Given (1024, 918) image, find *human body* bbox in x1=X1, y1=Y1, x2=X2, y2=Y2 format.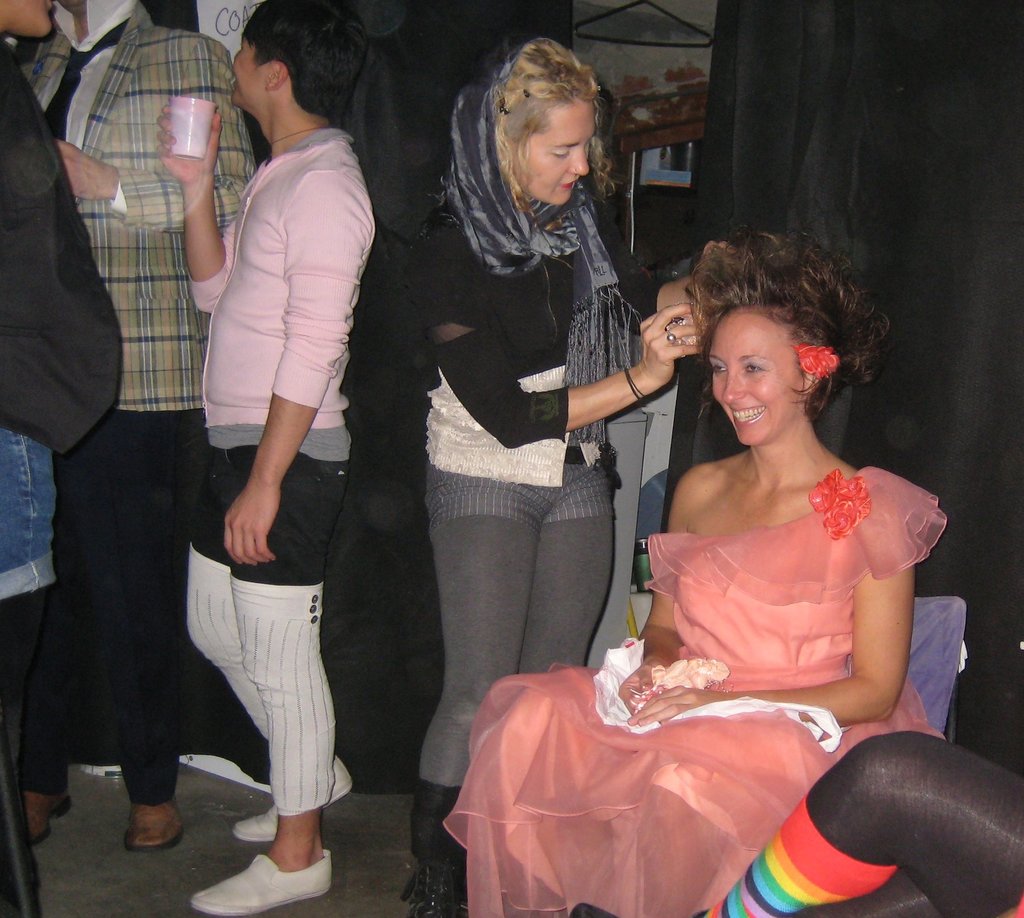
x1=13, y1=12, x2=257, y2=855.
